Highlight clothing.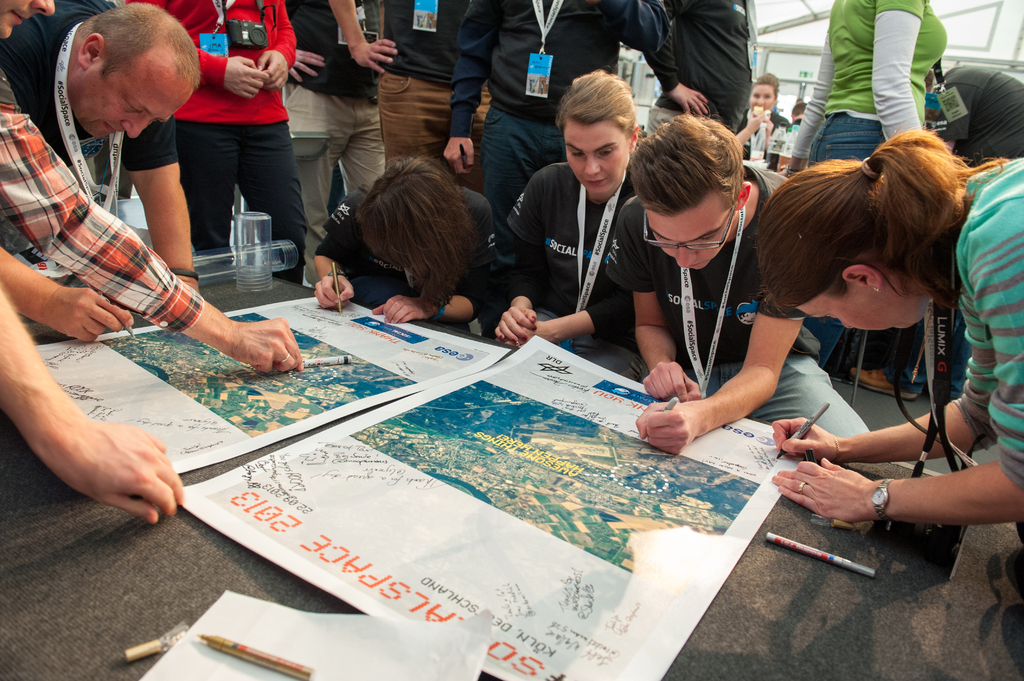
Highlighted region: x1=945, y1=158, x2=1023, y2=505.
